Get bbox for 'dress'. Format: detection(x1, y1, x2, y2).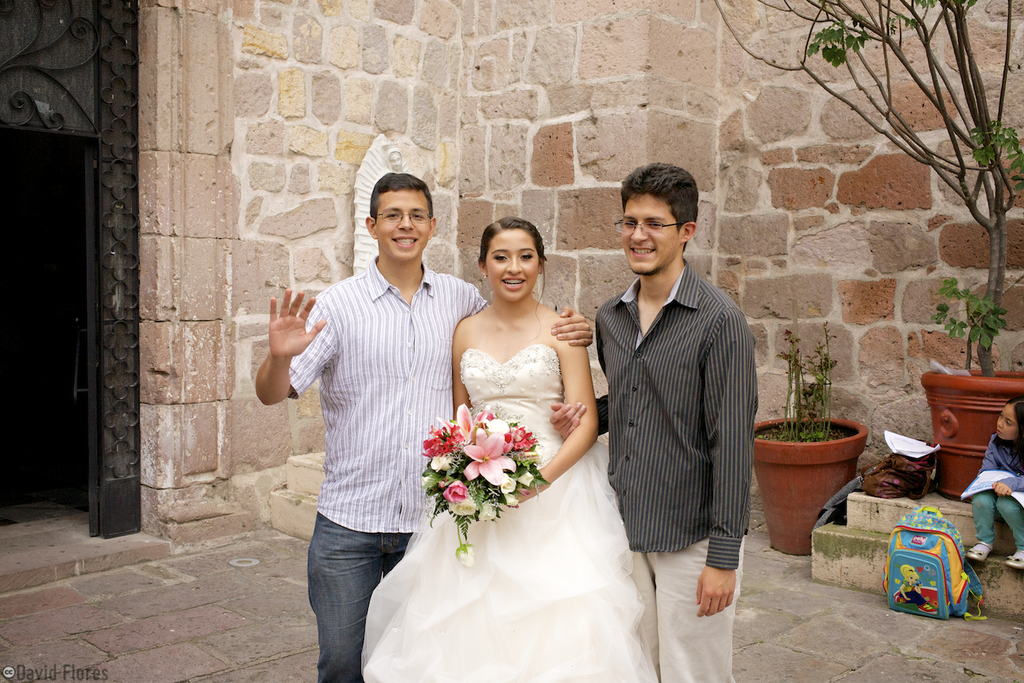
detection(364, 346, 656, 682).
